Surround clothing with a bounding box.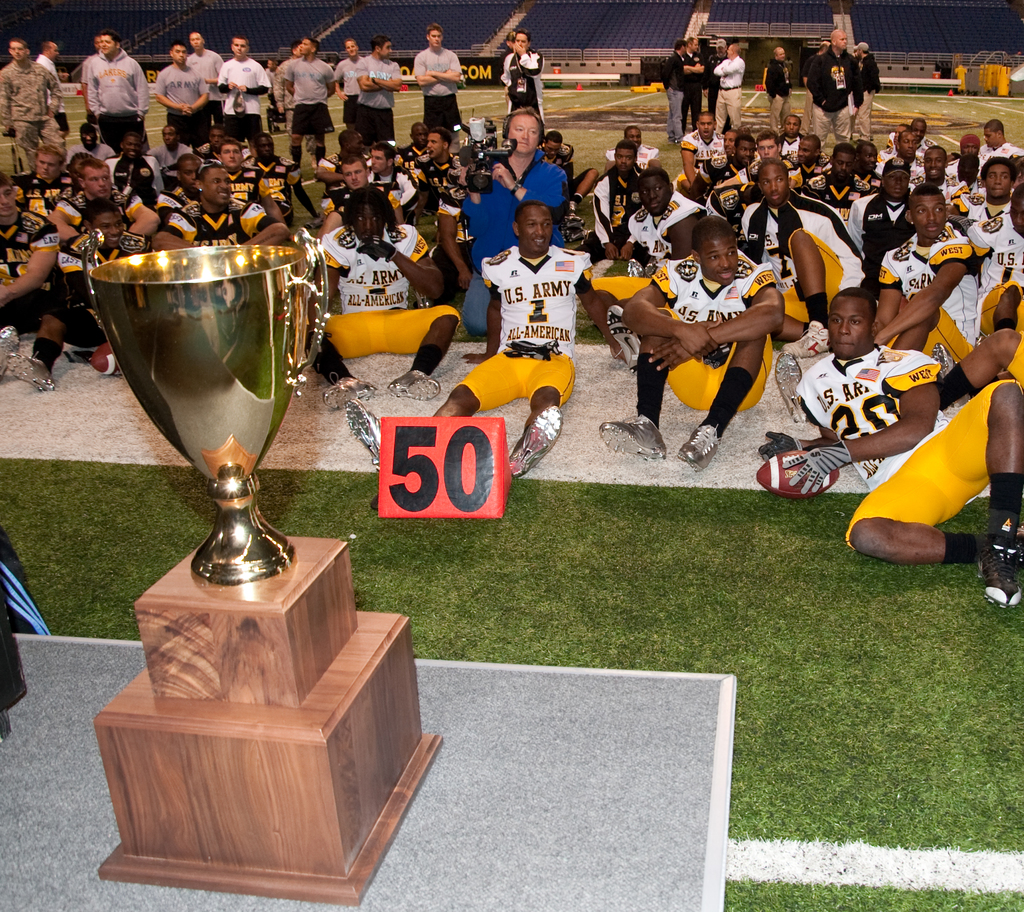
<box>806,356,1023,550</box>.
